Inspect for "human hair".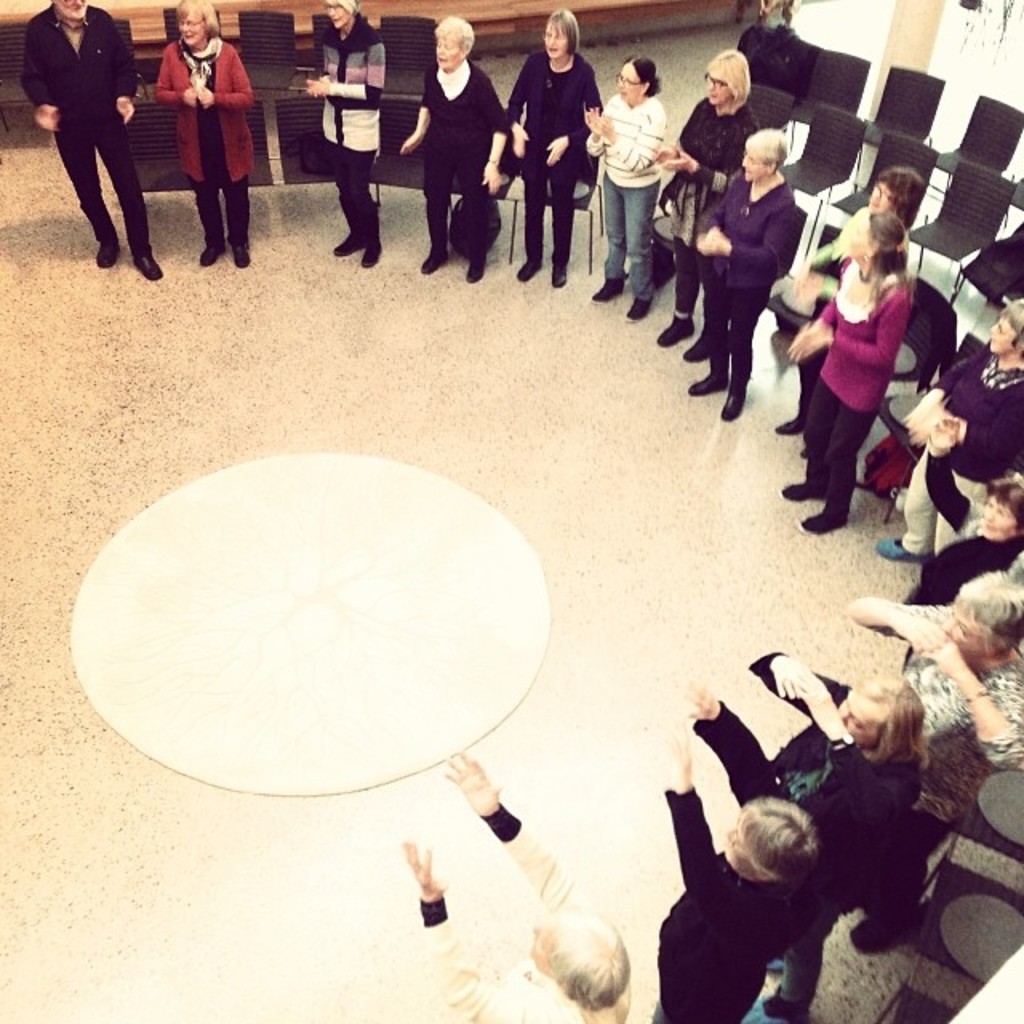
Inspection: 544, 10, 582, 54.
